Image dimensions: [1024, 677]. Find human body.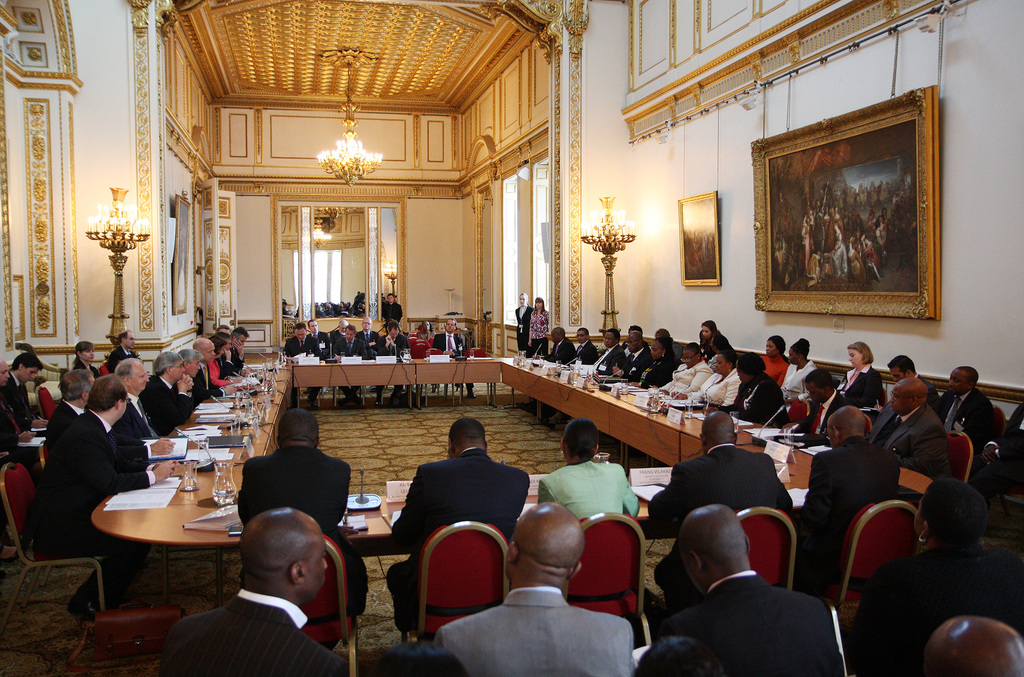
[379, 415, 541, 630].
